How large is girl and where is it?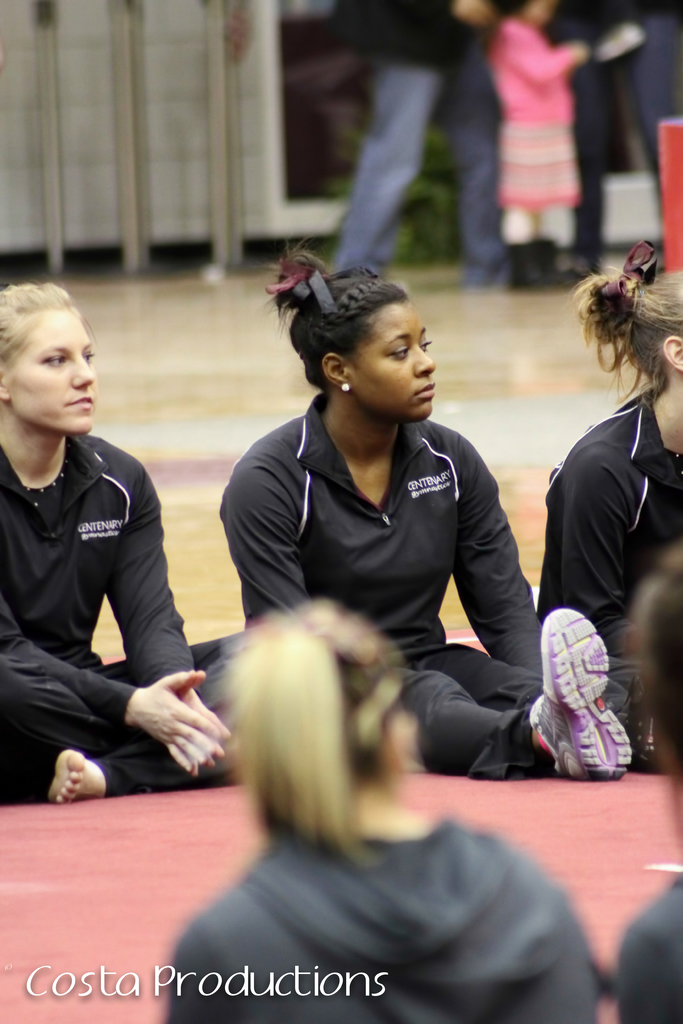
Bounding box: left=0, top=280, right=247, bottom=805.
